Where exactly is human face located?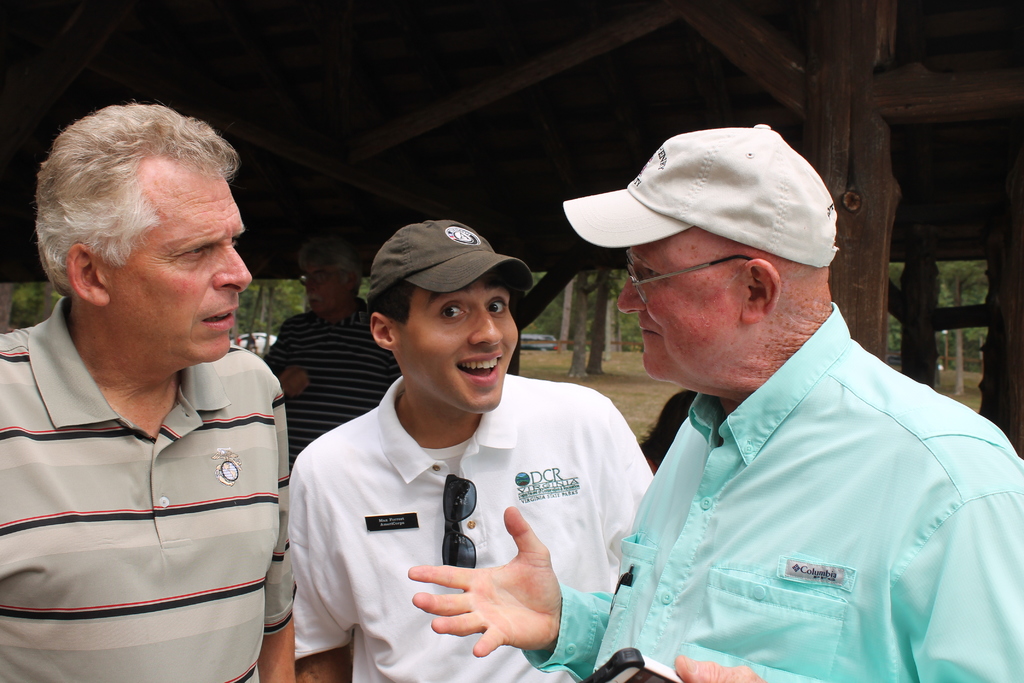
Its bounding box is (left=304, top=261, right=347, bottom=310).
